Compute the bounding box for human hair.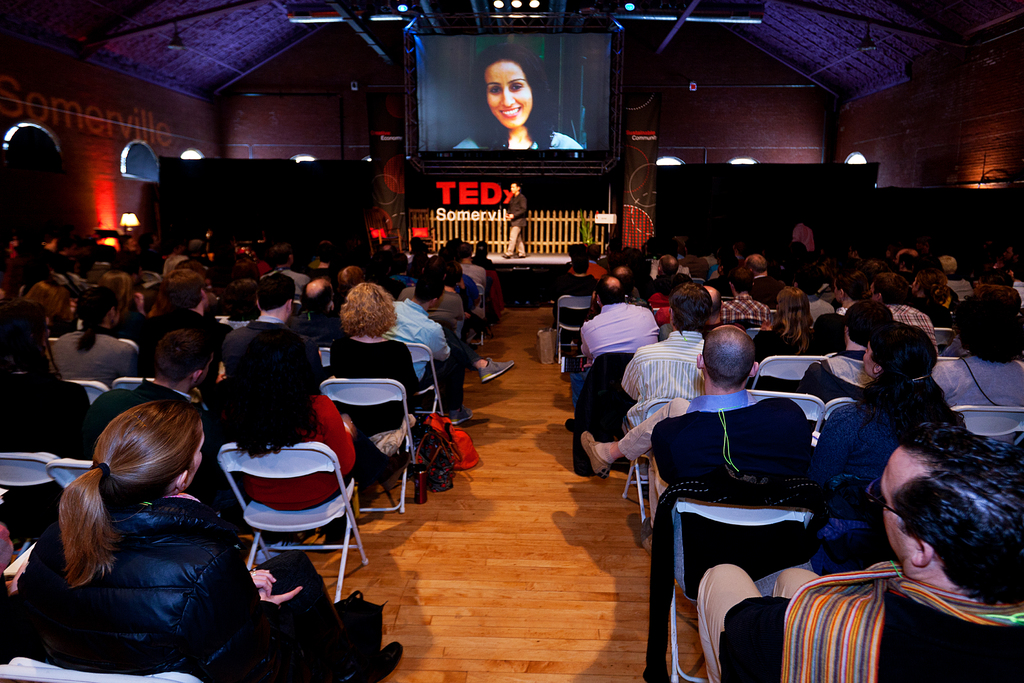
l=26, t=402, r=189, b=580.
